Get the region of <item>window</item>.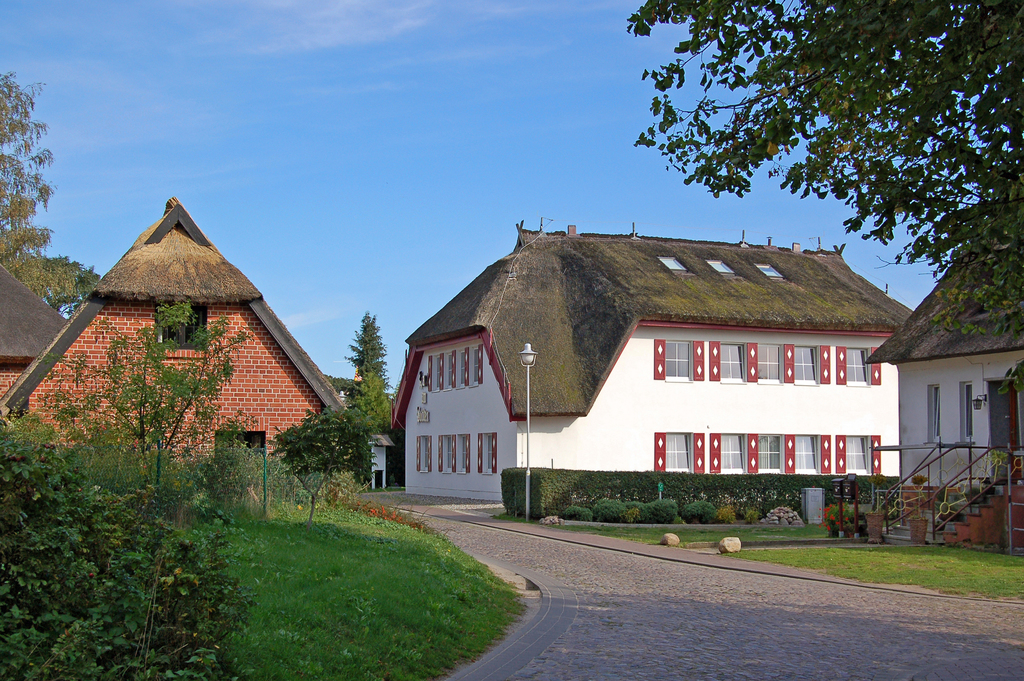
bbox=[440, 434, 452, 475].
